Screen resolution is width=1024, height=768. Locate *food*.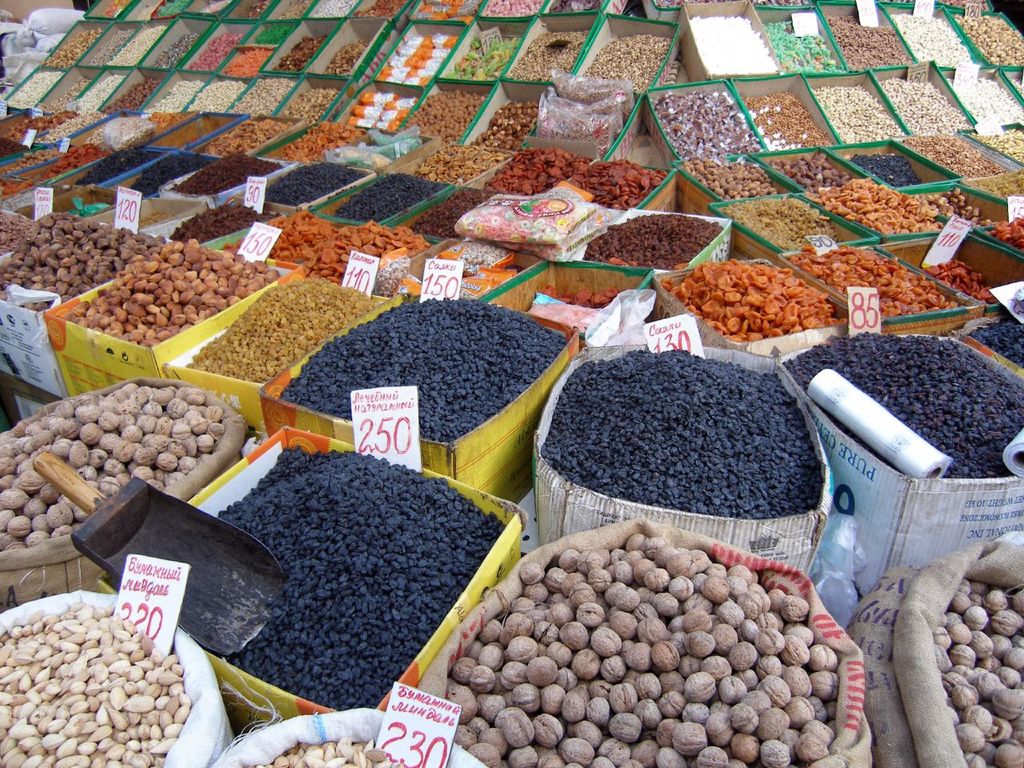
rect(950, 14, 1023, 65).
